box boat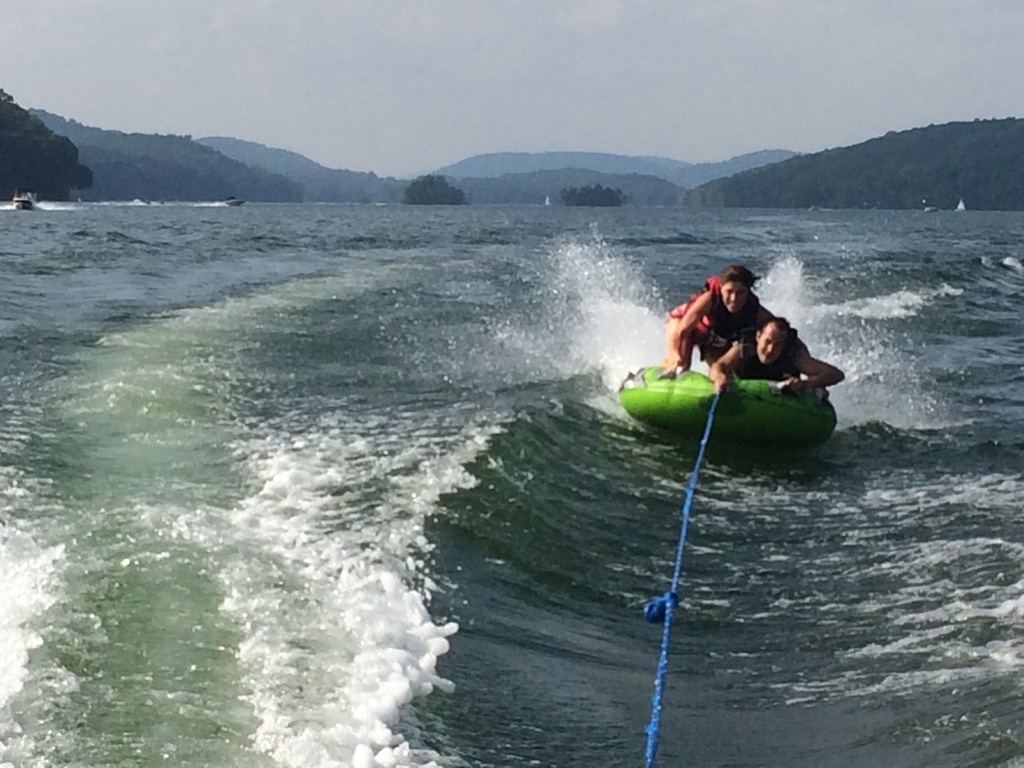
[x1=956, y1=197, x2=972, y2=212]
